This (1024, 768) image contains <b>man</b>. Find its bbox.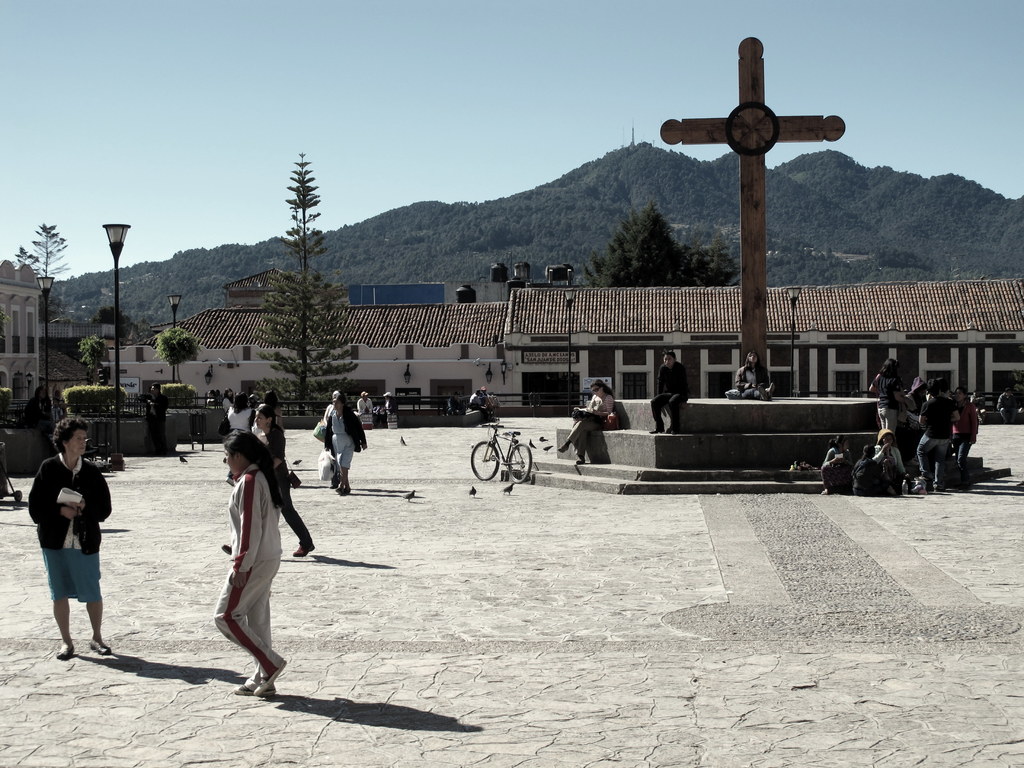
[x1=735, y1=347, x2=778, y2=403].
